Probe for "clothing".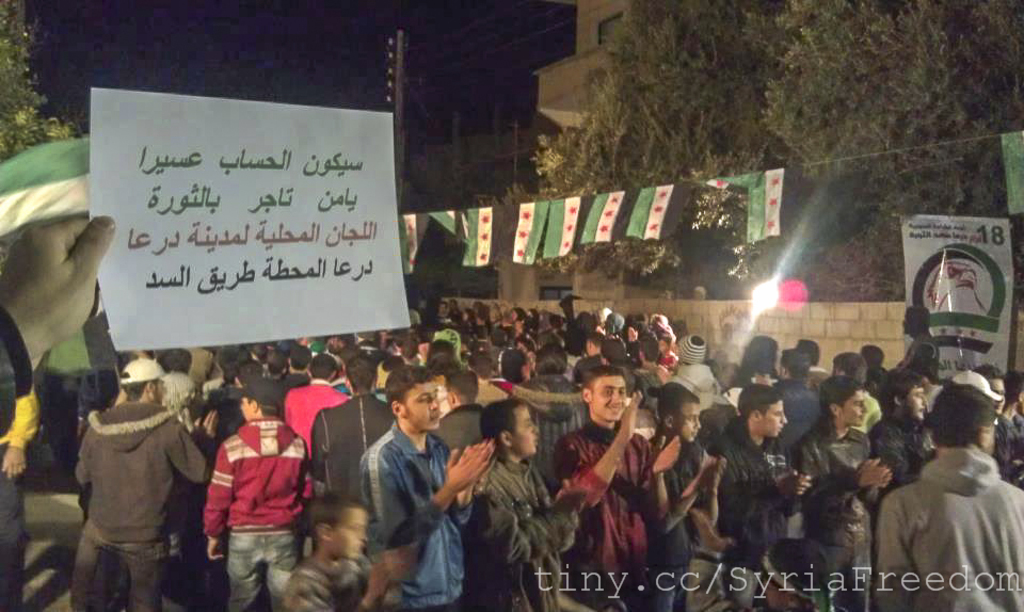
Probe result: (519, 371, 589, 476).
